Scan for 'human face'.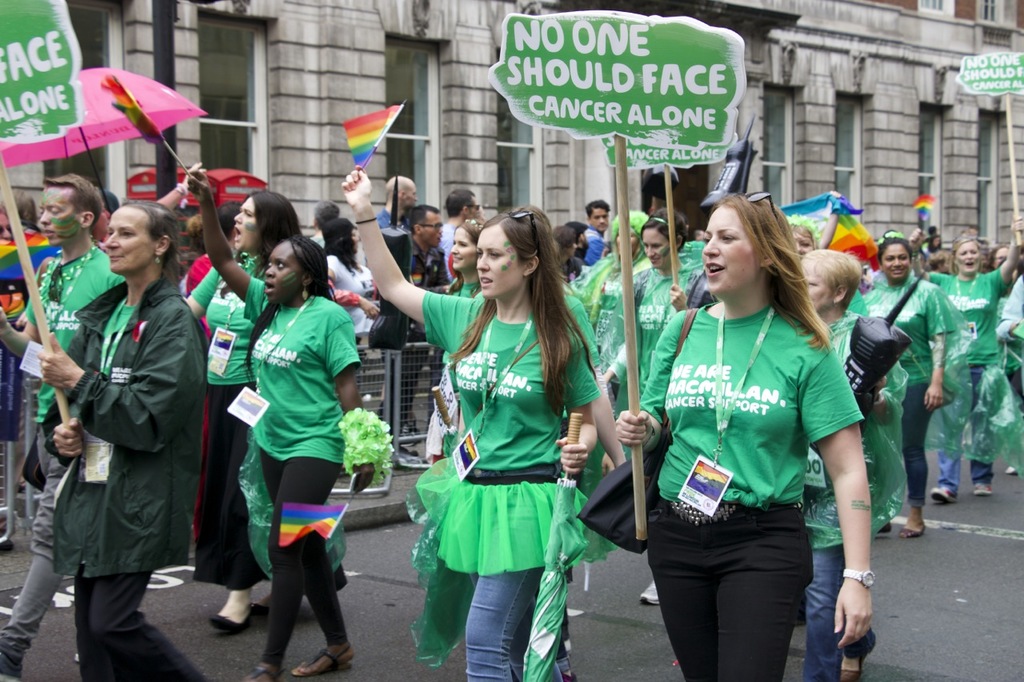
Scan result: BBox(694, 209, 760, 293).
